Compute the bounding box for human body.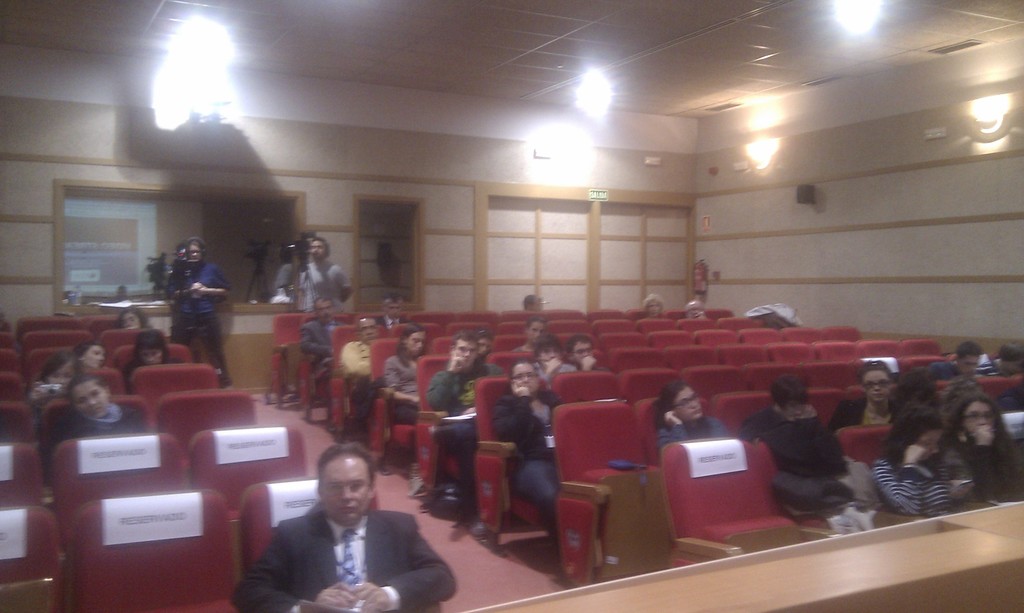
x1=339, y1=315, x2=383, y2=432.
